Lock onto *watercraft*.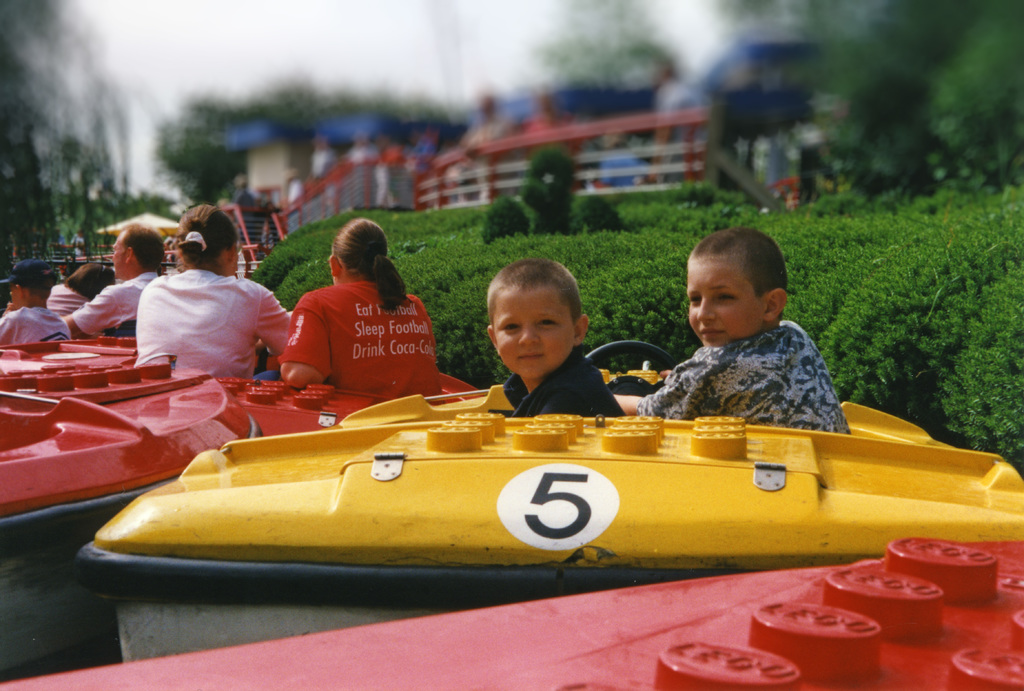
Locked: [18, 267, 1023, 593].
